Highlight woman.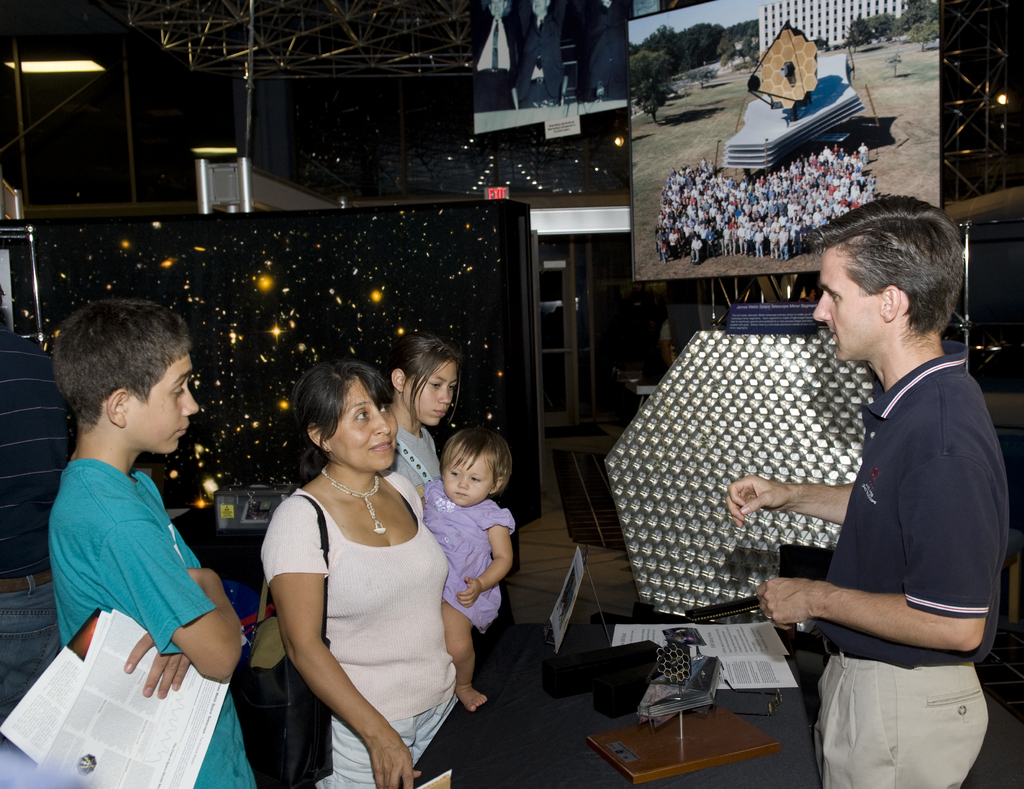
Highlighted region: {"left": 240, "top": 357, "right": 483, "bottom": 774}.
